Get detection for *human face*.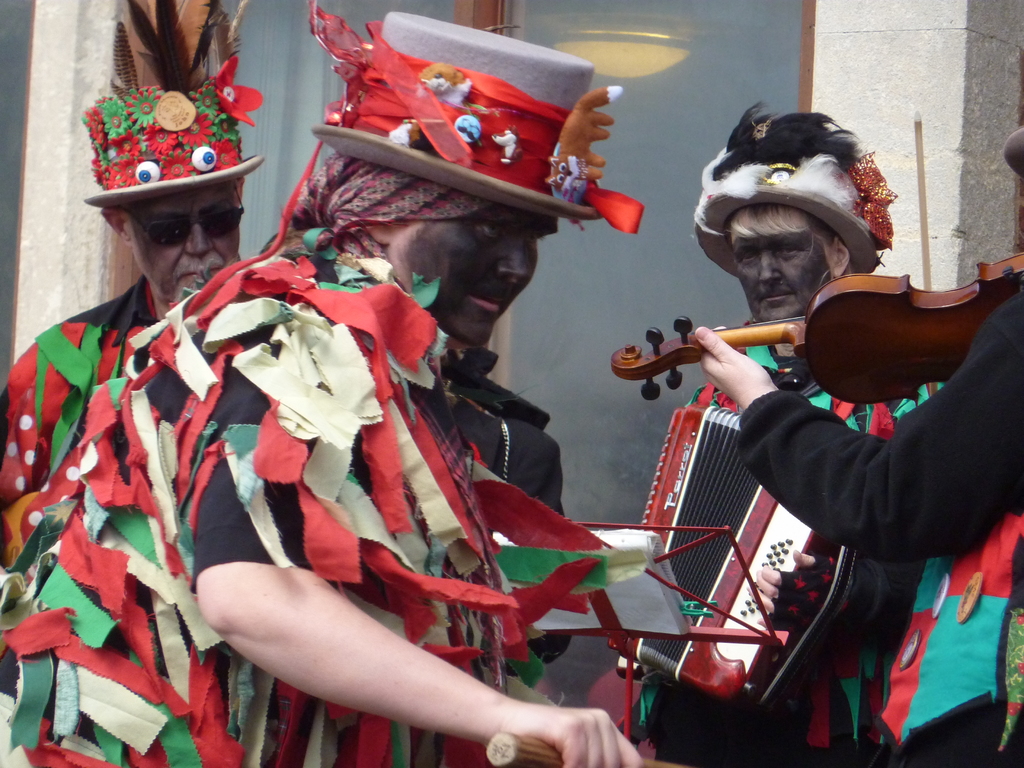
Detection: pyautogui.locateOnScreen(128, 172, 236, 305).
